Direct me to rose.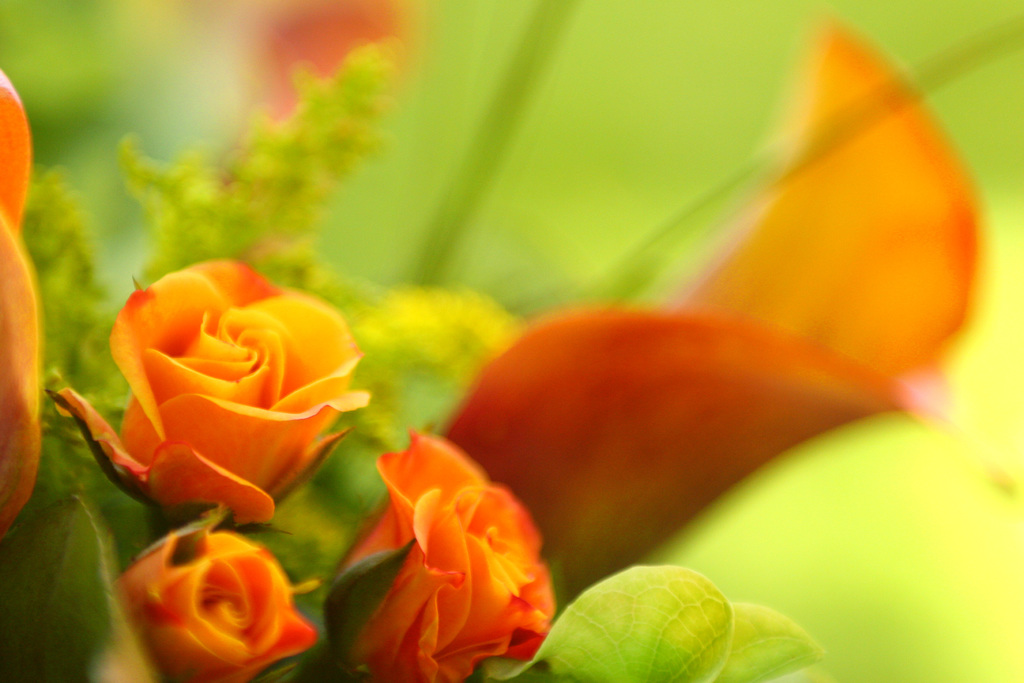
Direction: BBox(108, 254, 376, 525).
